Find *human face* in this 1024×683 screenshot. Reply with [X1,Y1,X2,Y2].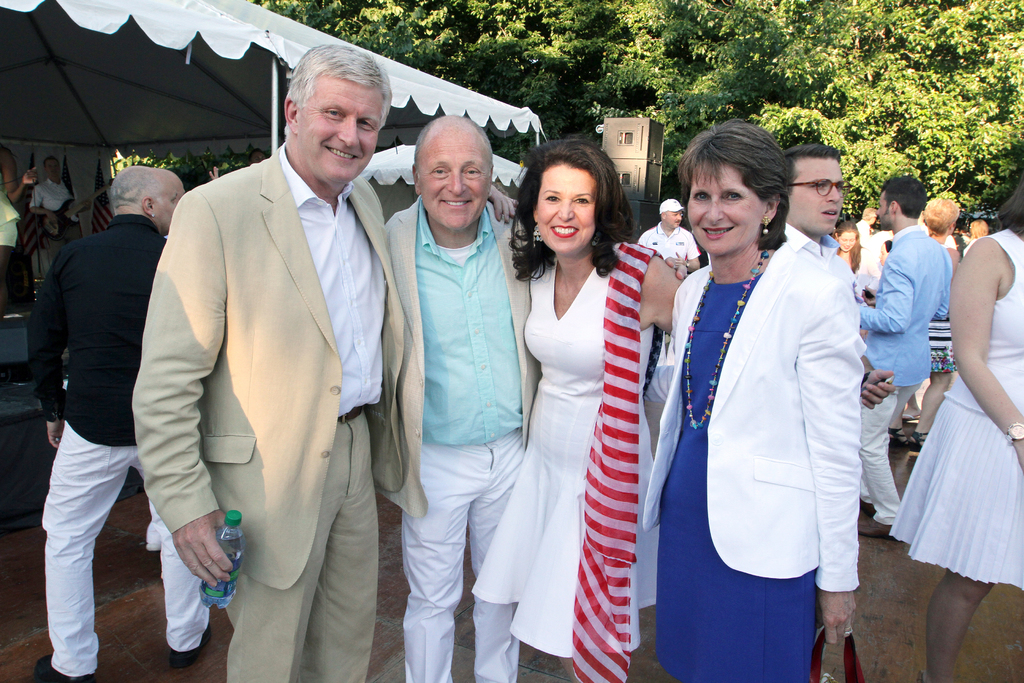
[538,172,593,251].
